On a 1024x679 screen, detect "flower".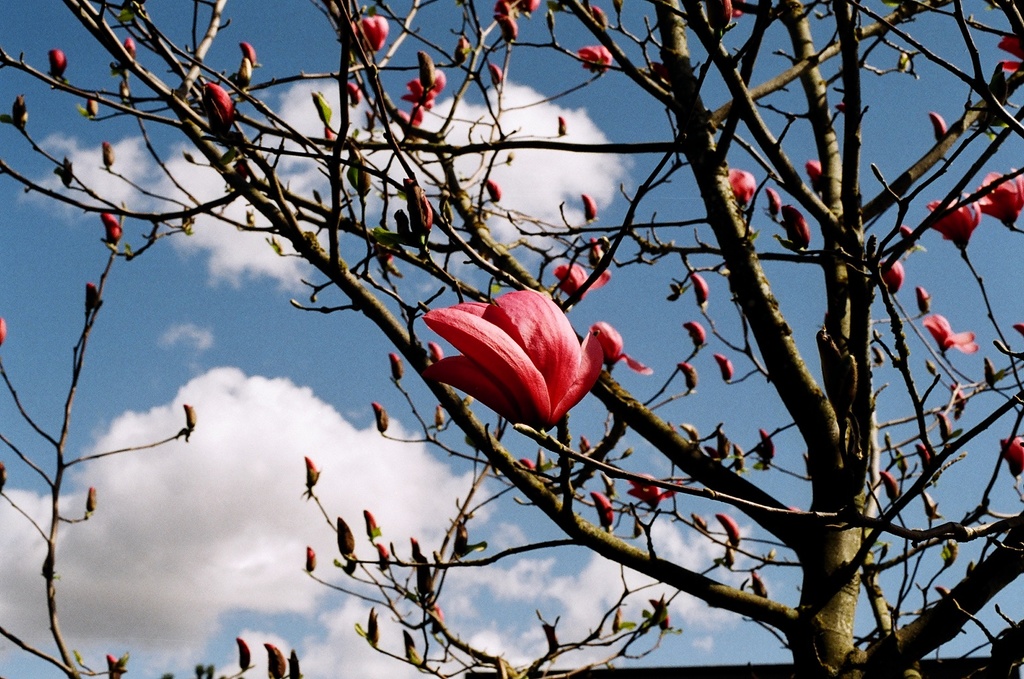
[x1=520, y1=451, x2=539, y2=472].
